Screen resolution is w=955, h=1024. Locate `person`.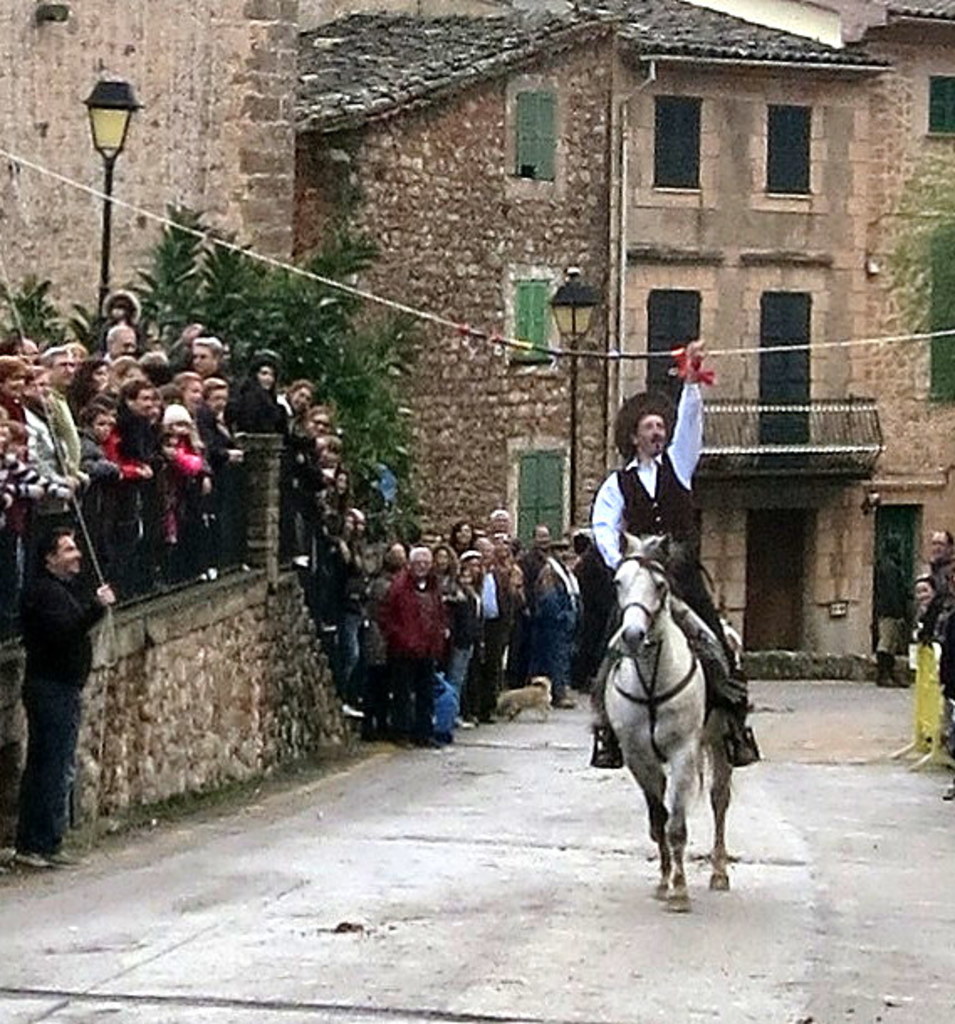
bbox(916, 525, 953, 735).
